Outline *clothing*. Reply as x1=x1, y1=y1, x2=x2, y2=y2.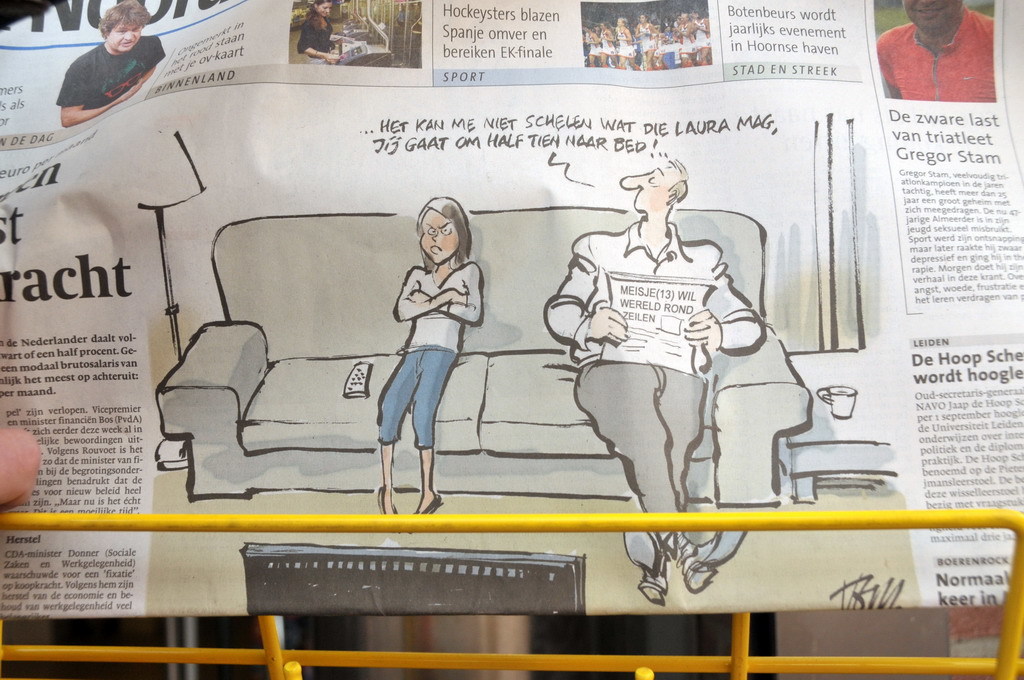
x1=599, y1=46, x2=612, y2=53.
